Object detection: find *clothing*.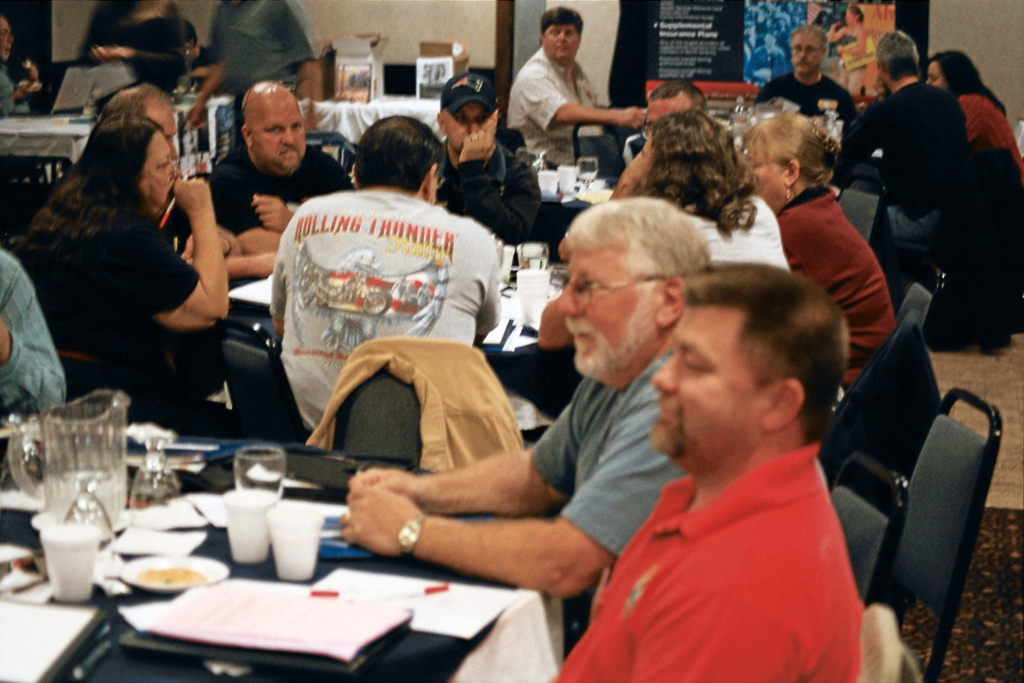
(x1=270, y1=181, x2=500, y2=435).
